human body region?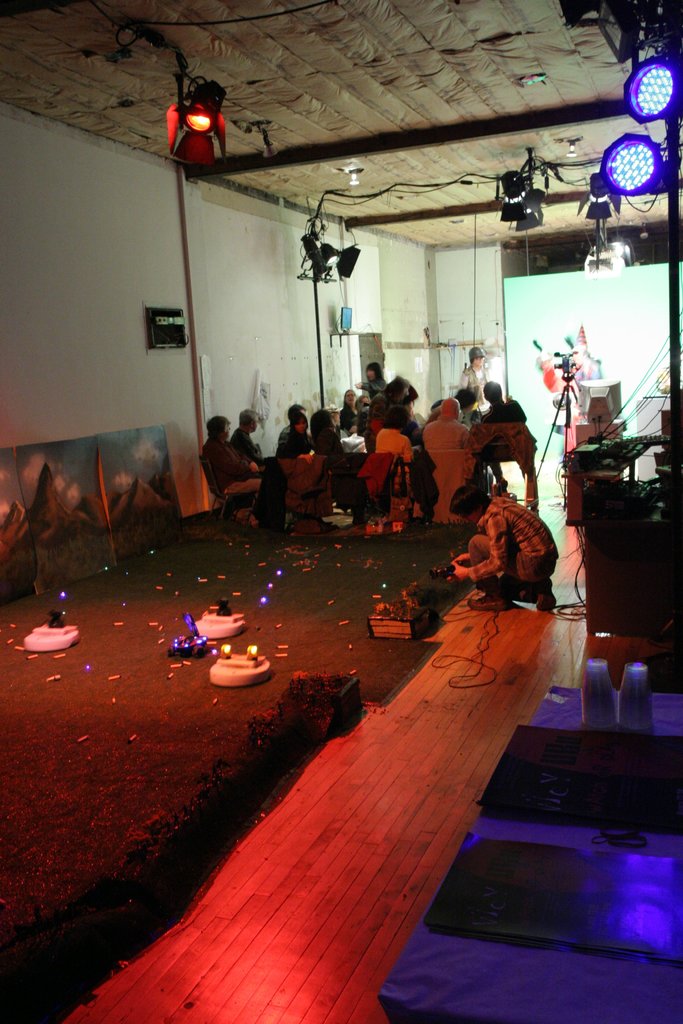
x1=178 y1=397 x2=277 y2=522
